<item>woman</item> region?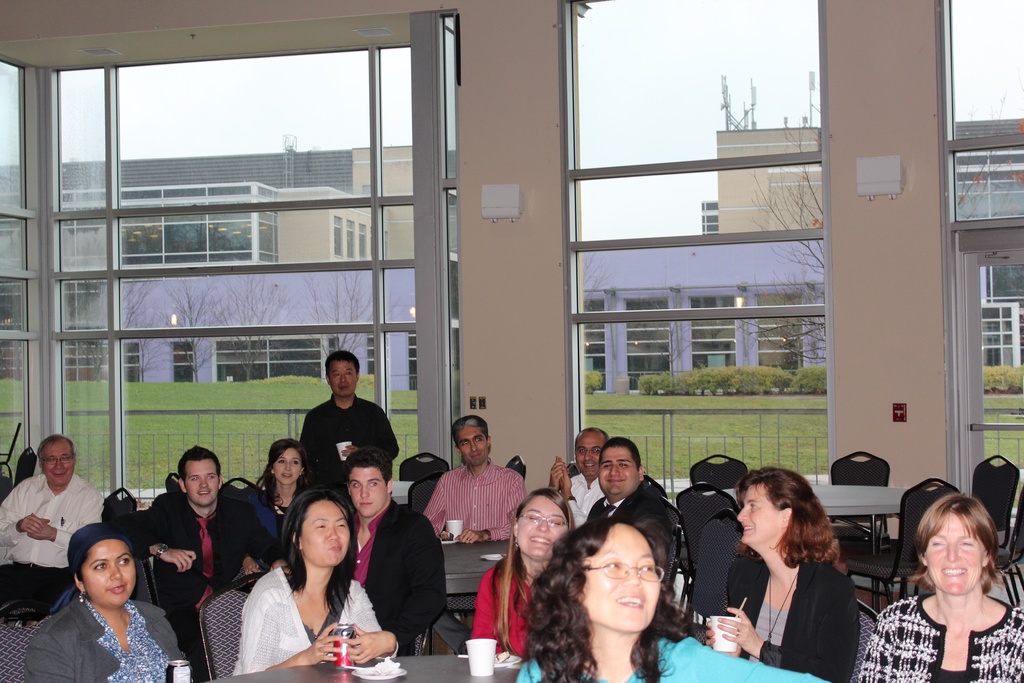
locate(858, 490, 1023, 682)
